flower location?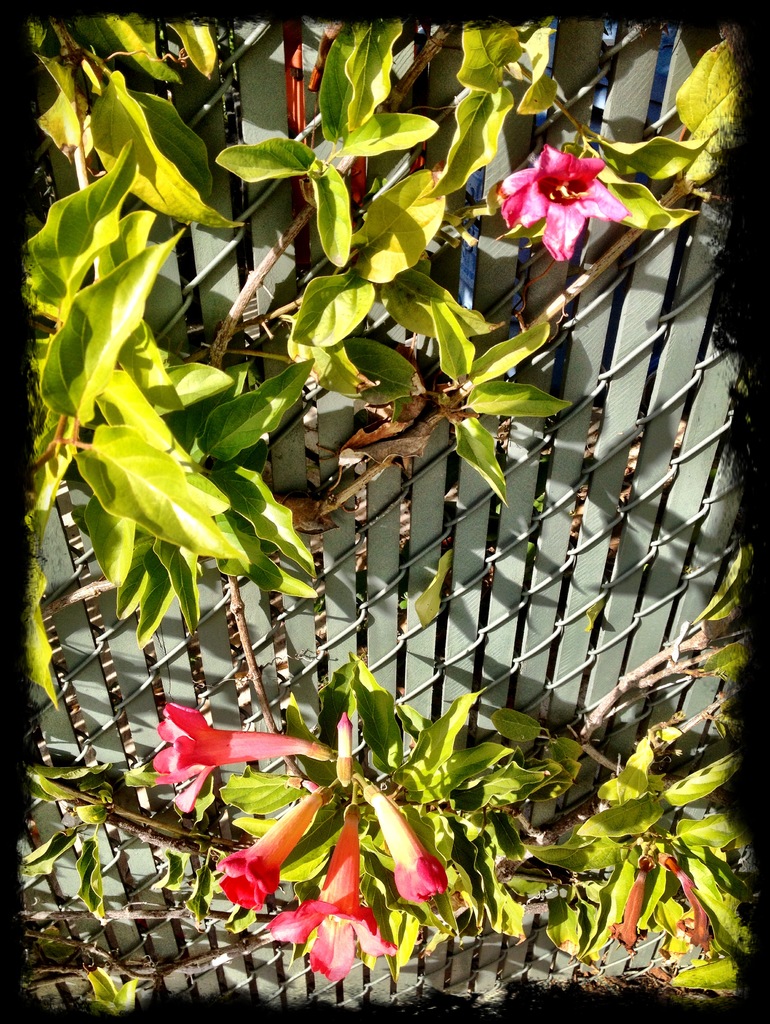
[x1=264, y1=797, x2=402, y2=977]
